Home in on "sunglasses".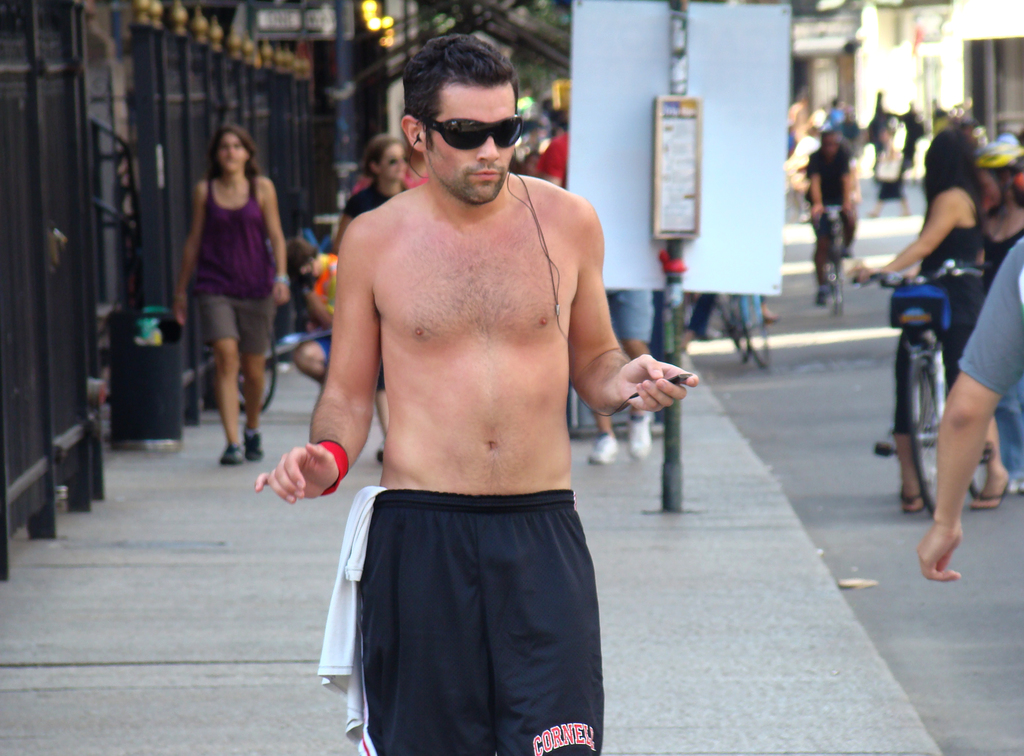
Homed in at bbox=[428, 116, 524, 147].
